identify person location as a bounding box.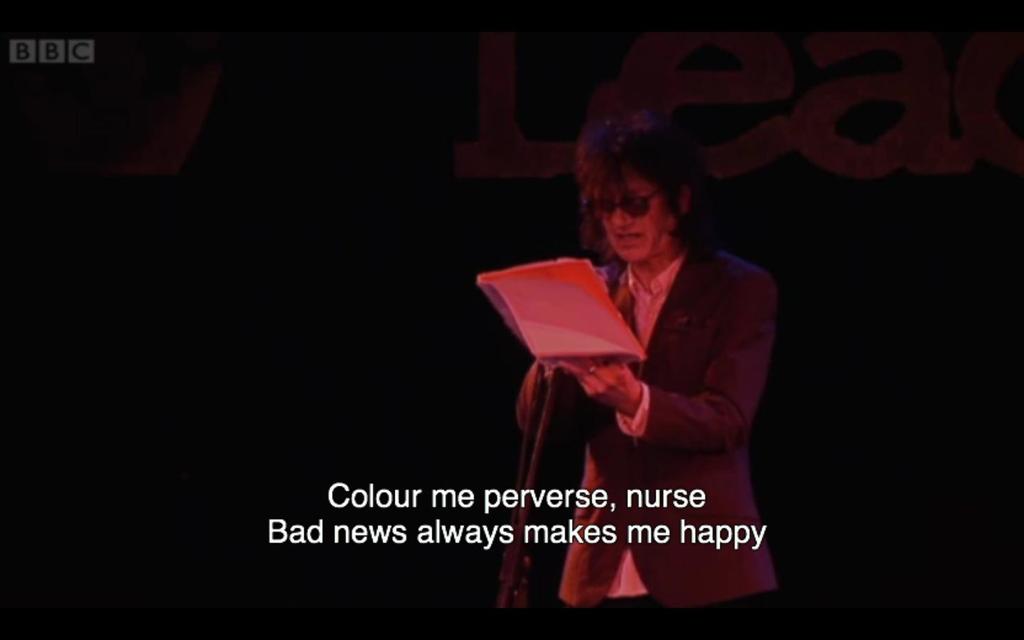
[513,114,779,639].
